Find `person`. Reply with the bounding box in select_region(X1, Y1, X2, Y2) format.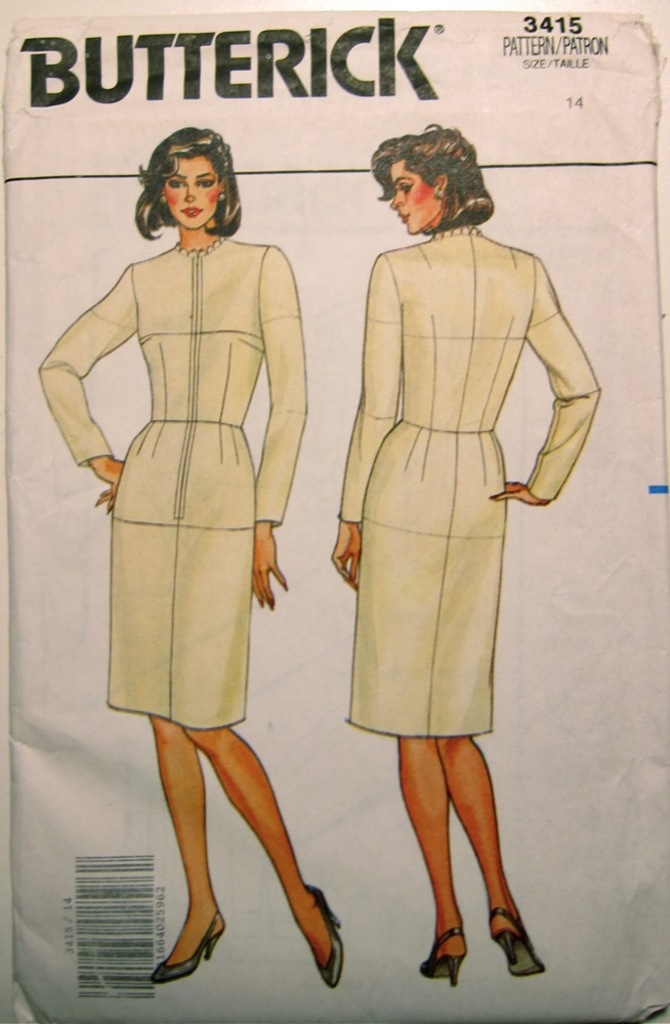
select_region(38, 125, 346, 991).
